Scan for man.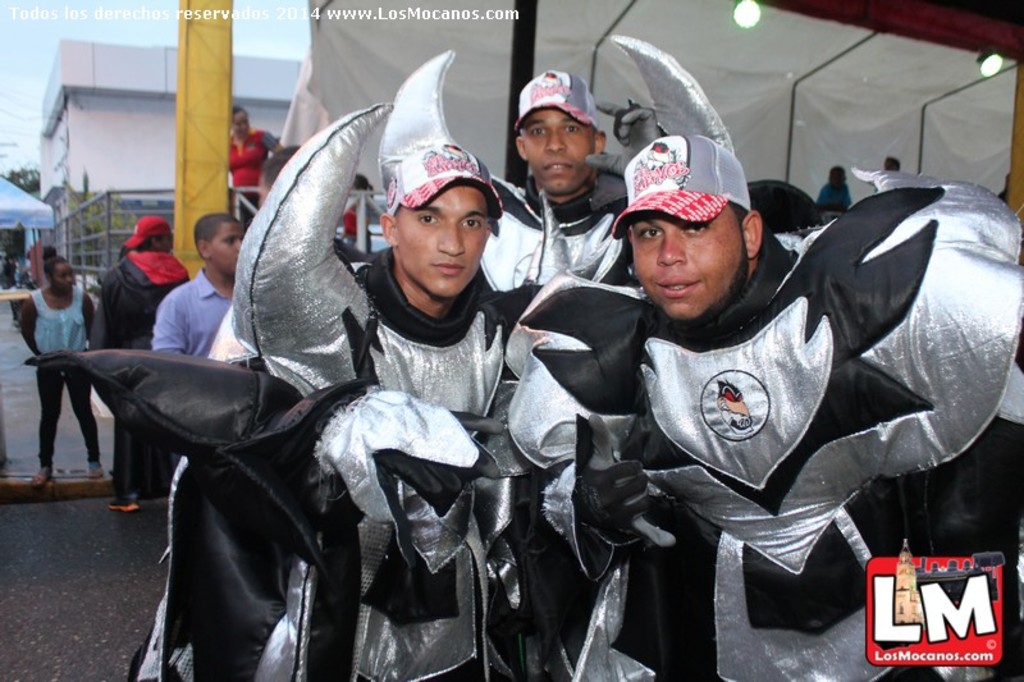
Scan result: x1=488, y1=65, x2=649, y2=681.
